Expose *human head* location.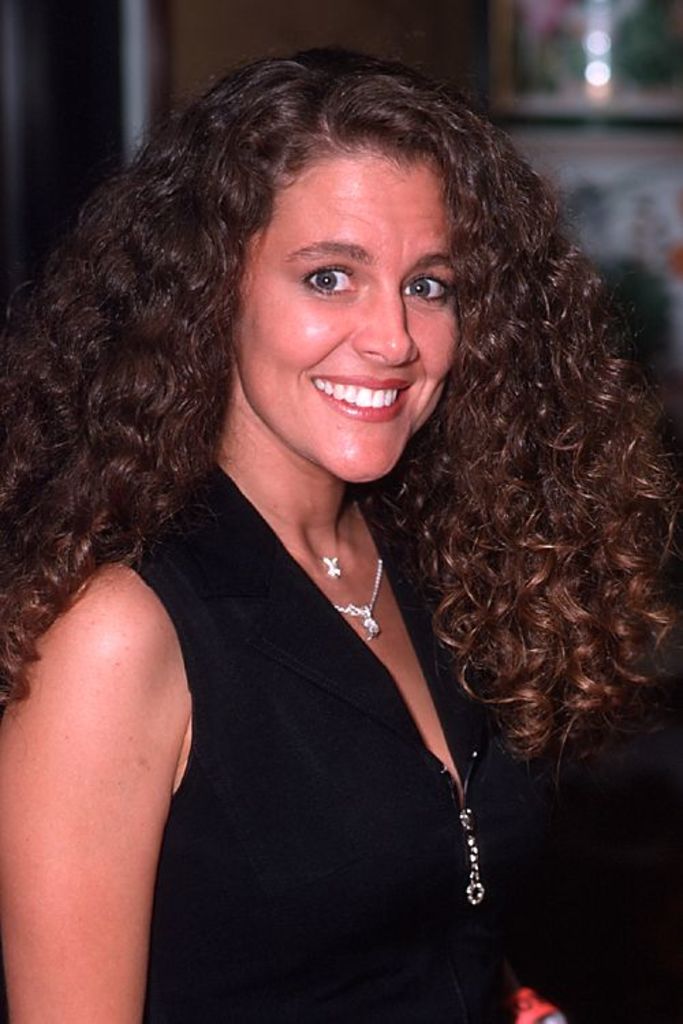
Exposed at 154:44:518:449.
